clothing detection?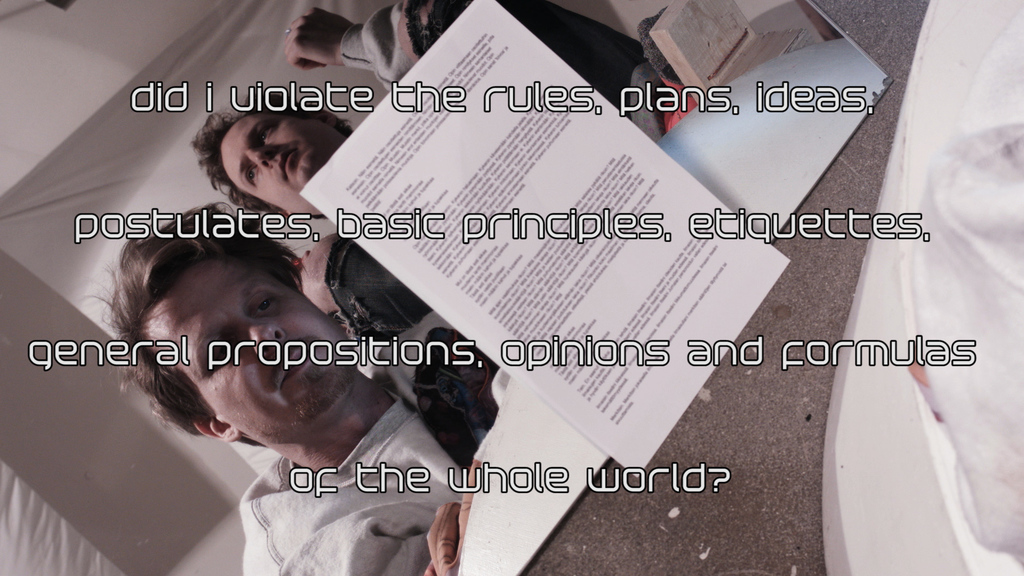
[left=245, top=308, right=501, bottom=573]
